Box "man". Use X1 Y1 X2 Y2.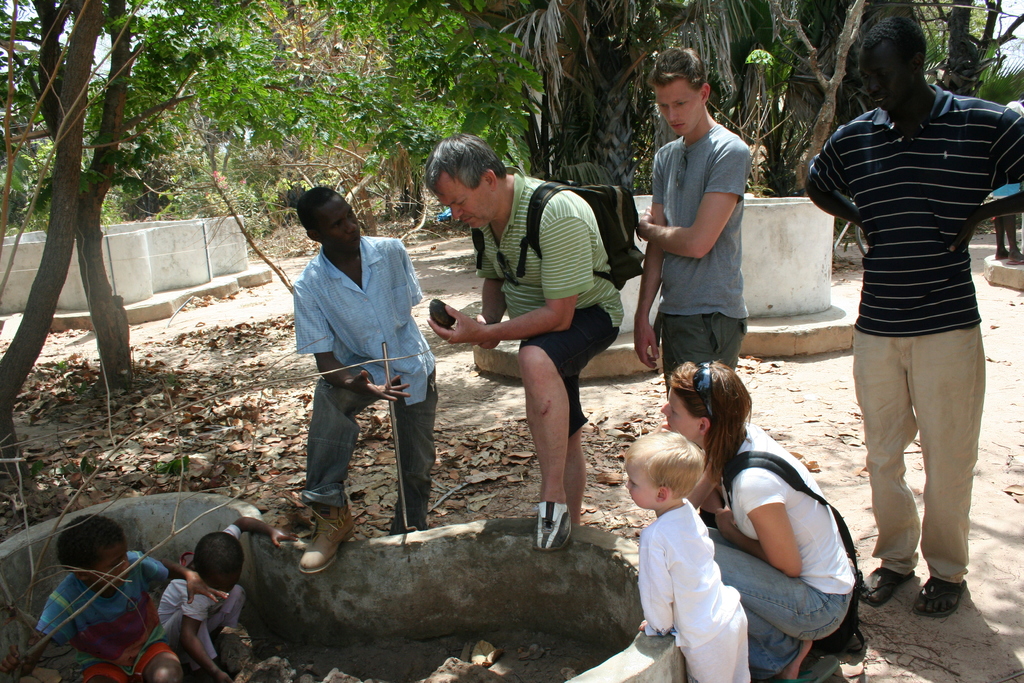
425 136 624 555.
